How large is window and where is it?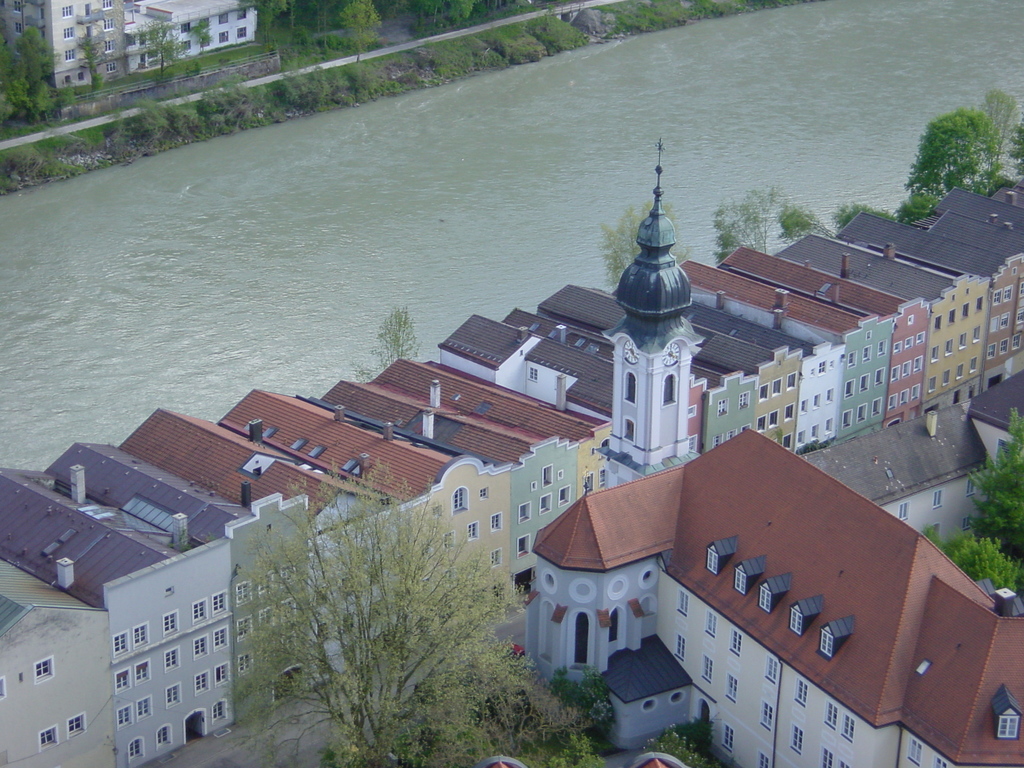
Bounding box: 810/425/824/440.
